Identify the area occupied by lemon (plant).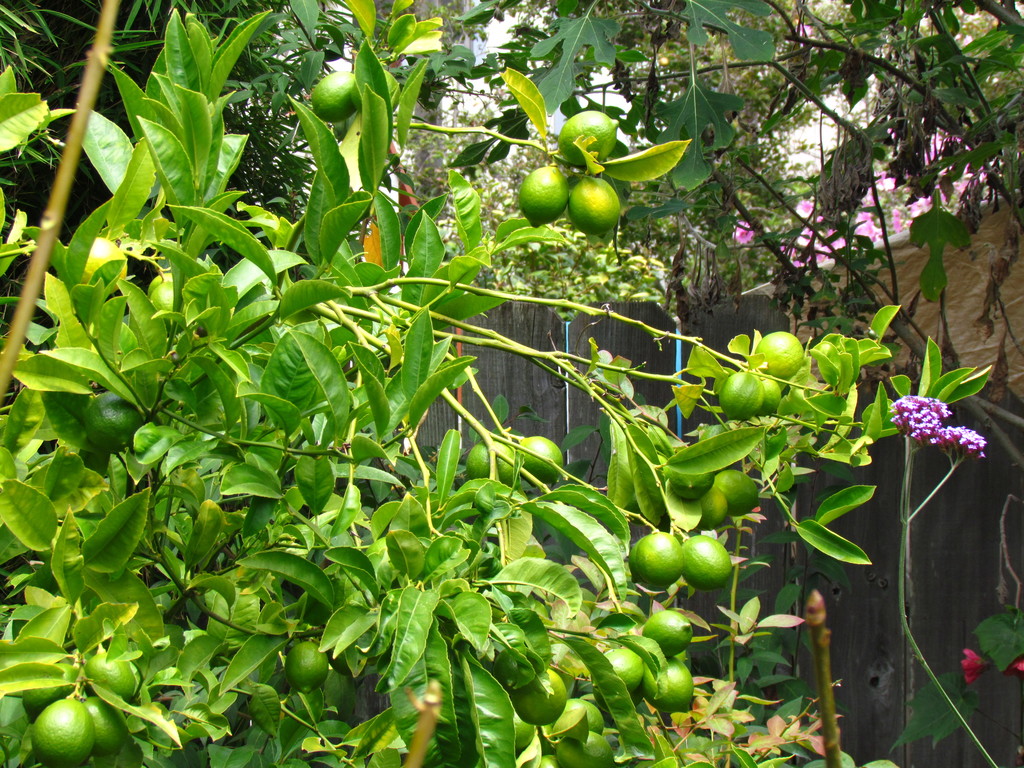
Area: 86,695,128,756.
